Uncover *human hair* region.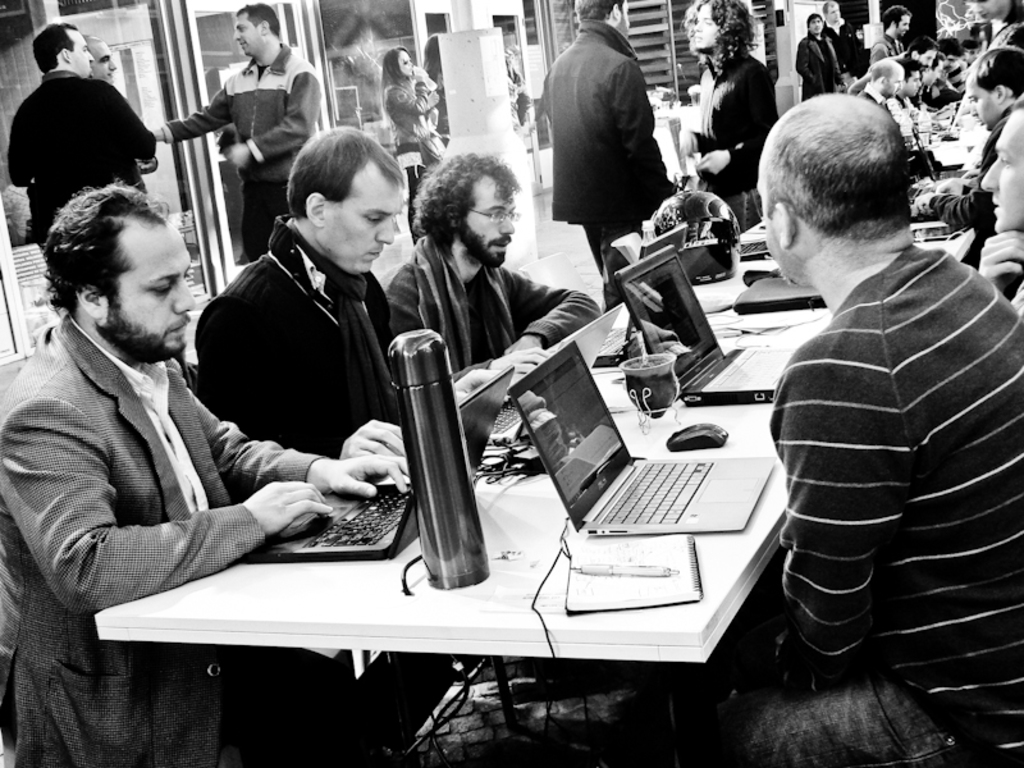
Uncovered: {"left": 882, "top": 5, "right": 911, "bottom": 29}.
